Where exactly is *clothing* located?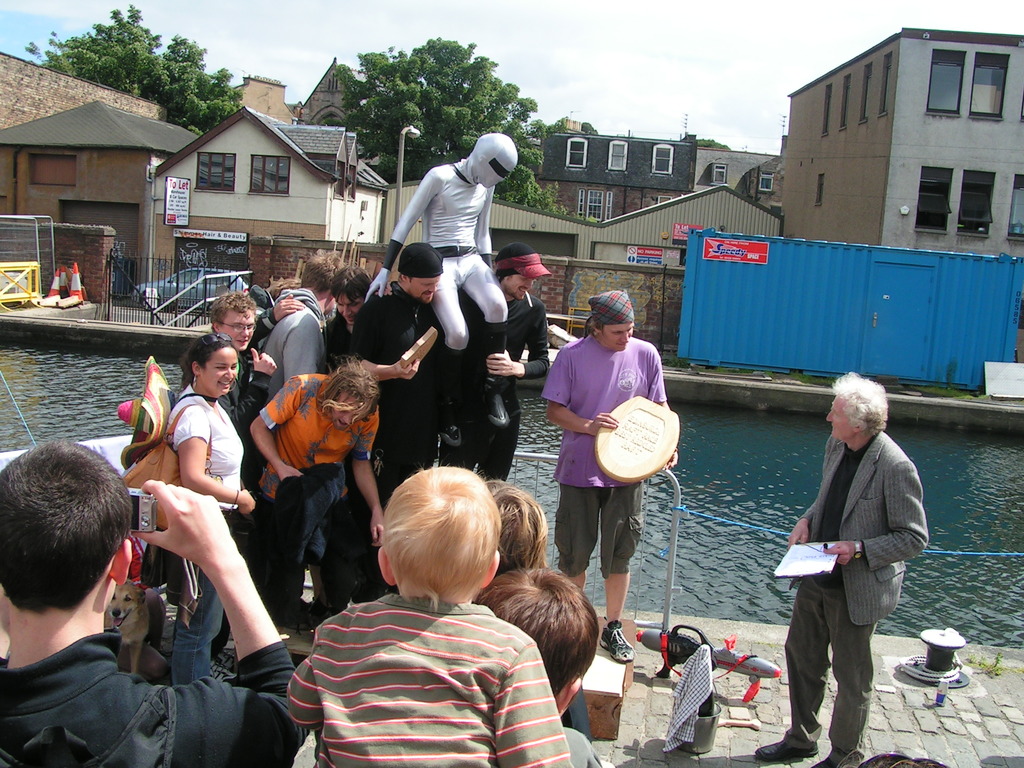
Its bounding box is x1=777, y1=428, x2=929, y2=767.
